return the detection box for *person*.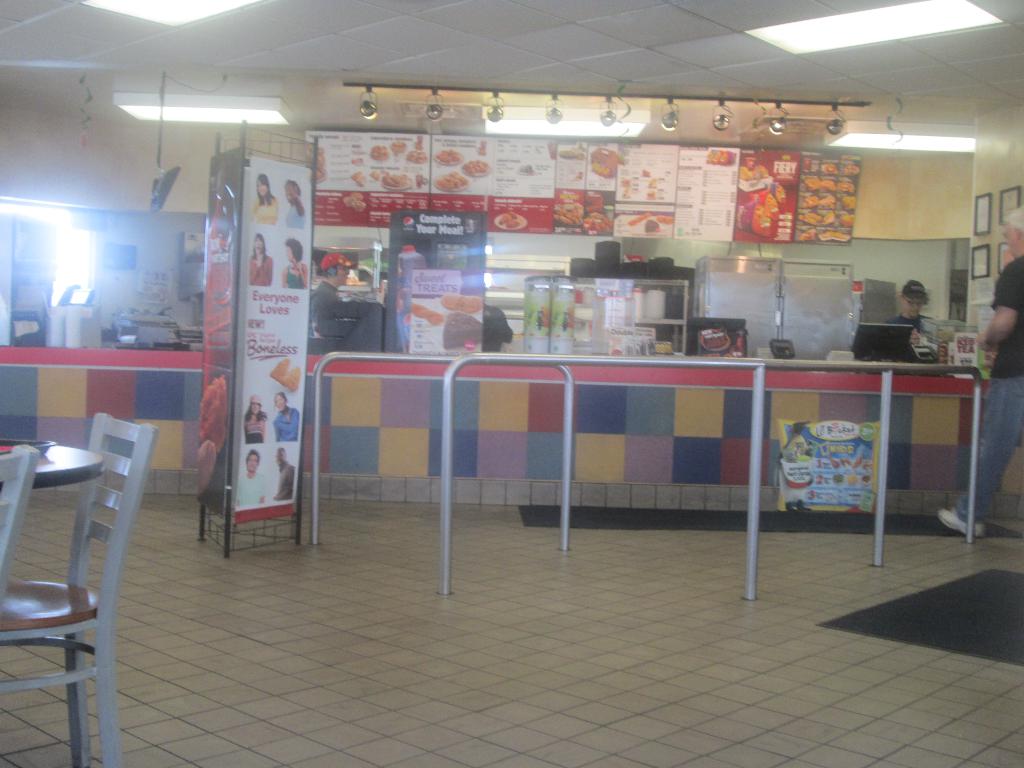
BBox(893, 273, 956, 385).
